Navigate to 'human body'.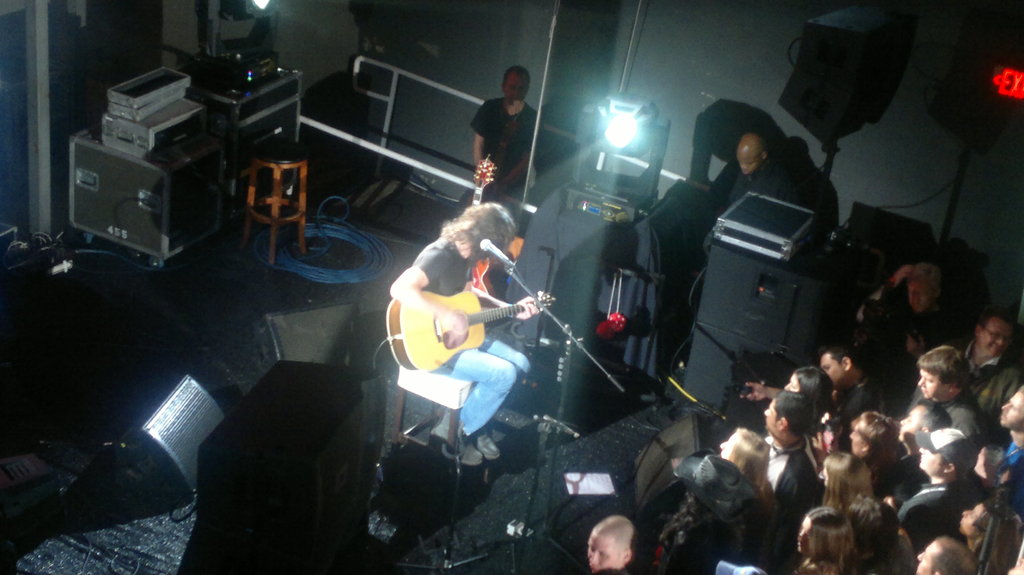
Navigation target: 819:342:880:439.
